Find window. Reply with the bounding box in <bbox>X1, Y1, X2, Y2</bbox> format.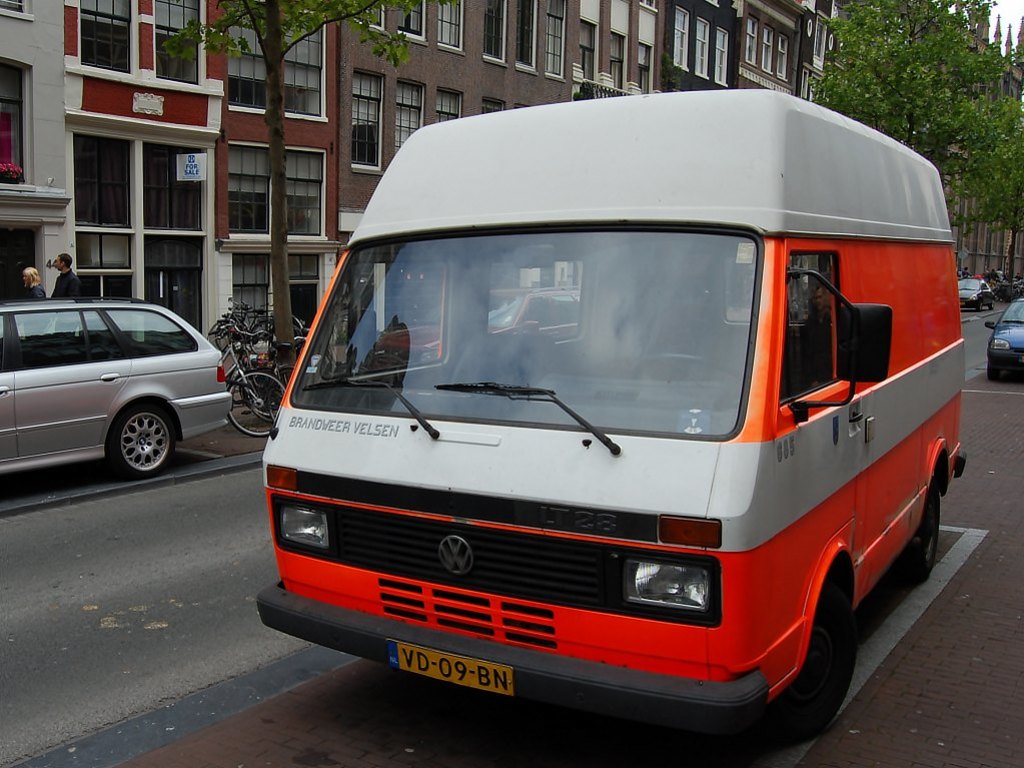
<bbox>769, 28, 793, 82</bbox>.
